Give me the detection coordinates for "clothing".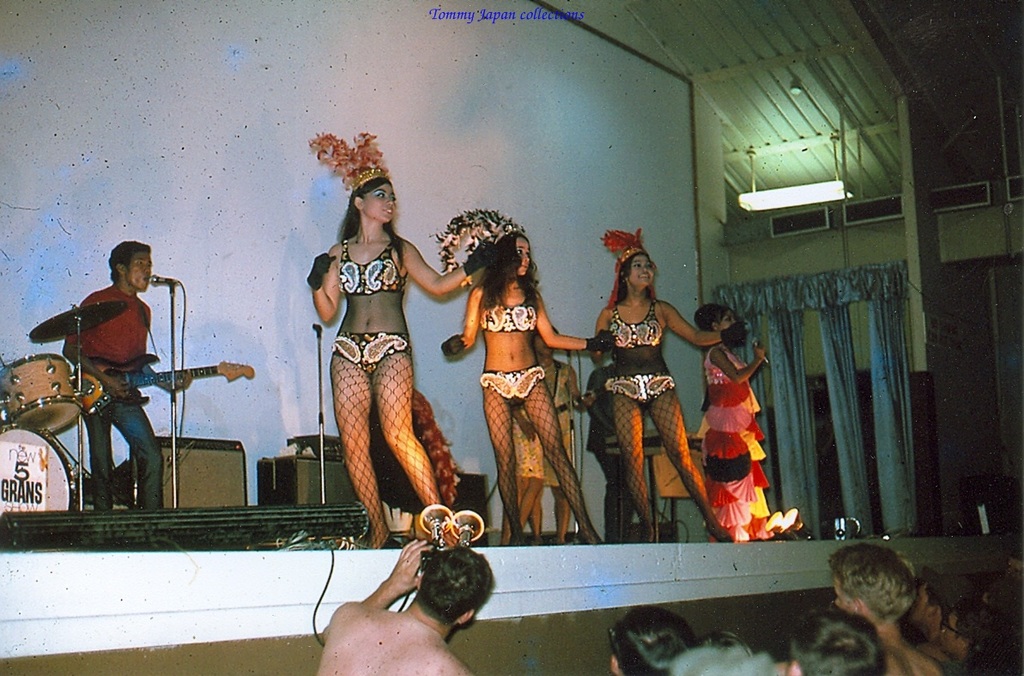
detection(342, 231, 414, 292).
